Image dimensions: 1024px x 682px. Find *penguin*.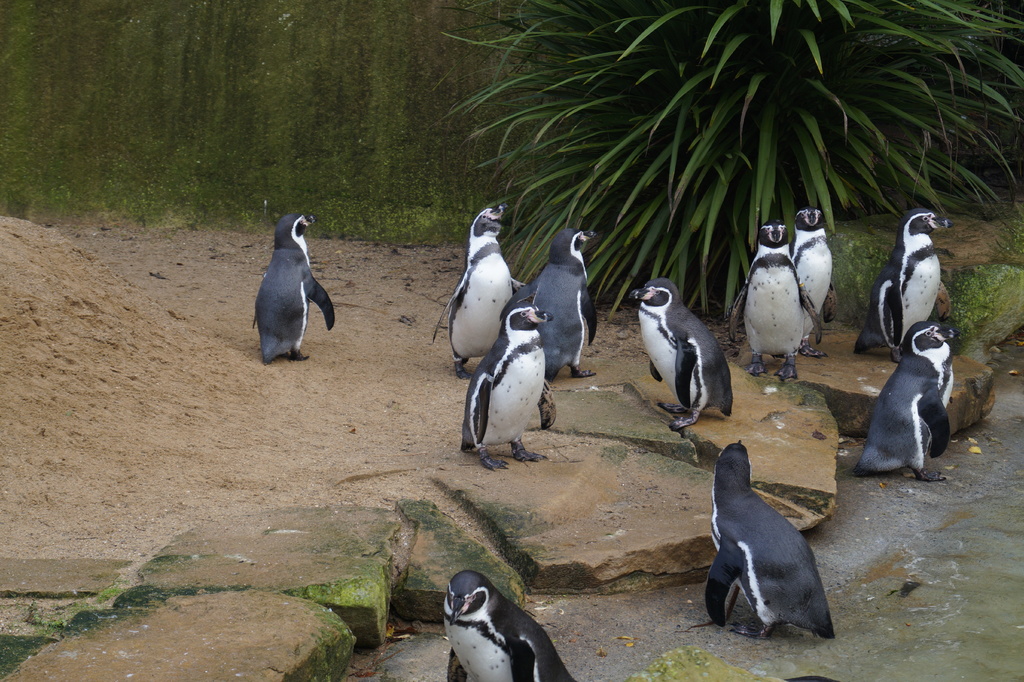
250:204:336:366.
